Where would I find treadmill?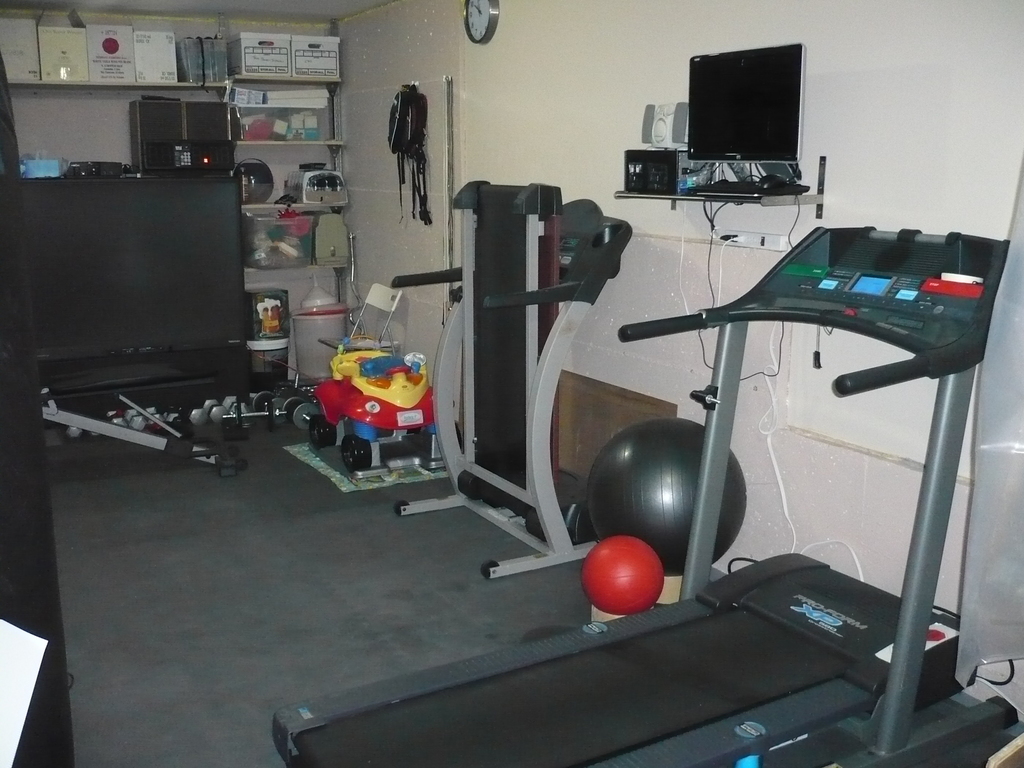
At 275:225:1023:767.
